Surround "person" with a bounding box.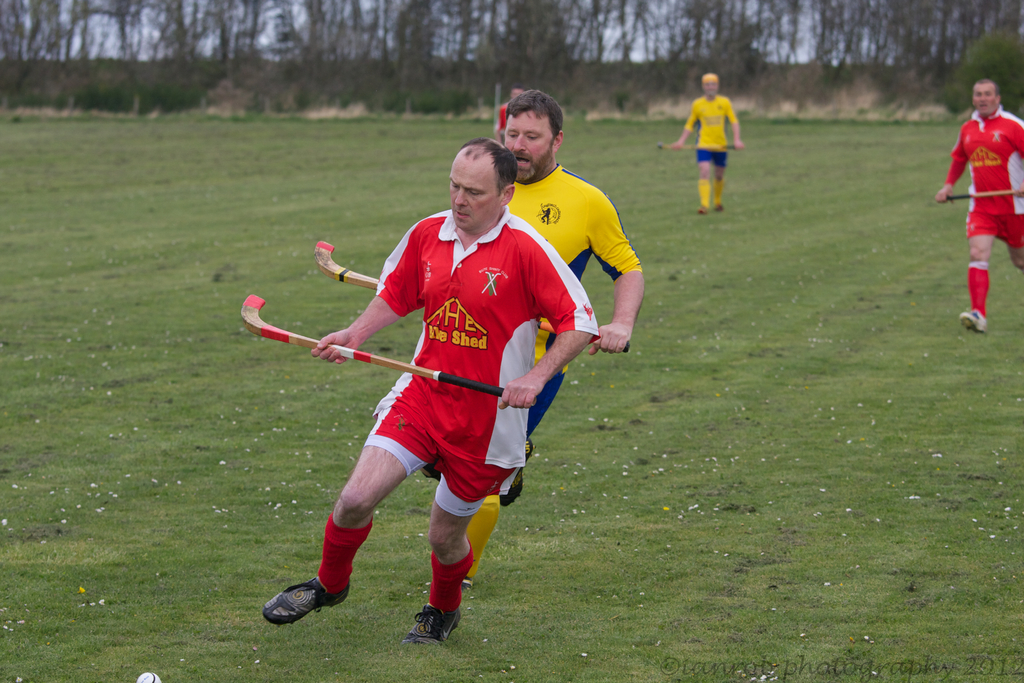
rect(668, 63, 747, 217).
